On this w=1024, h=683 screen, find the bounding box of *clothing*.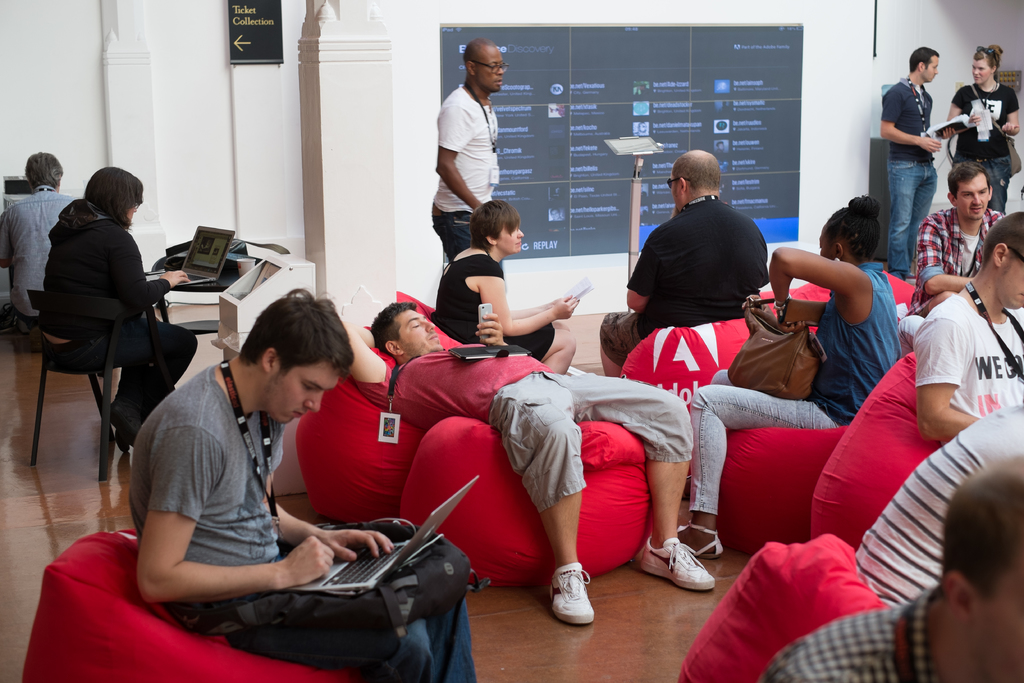
Bounding box: 856 409 1023 607.
